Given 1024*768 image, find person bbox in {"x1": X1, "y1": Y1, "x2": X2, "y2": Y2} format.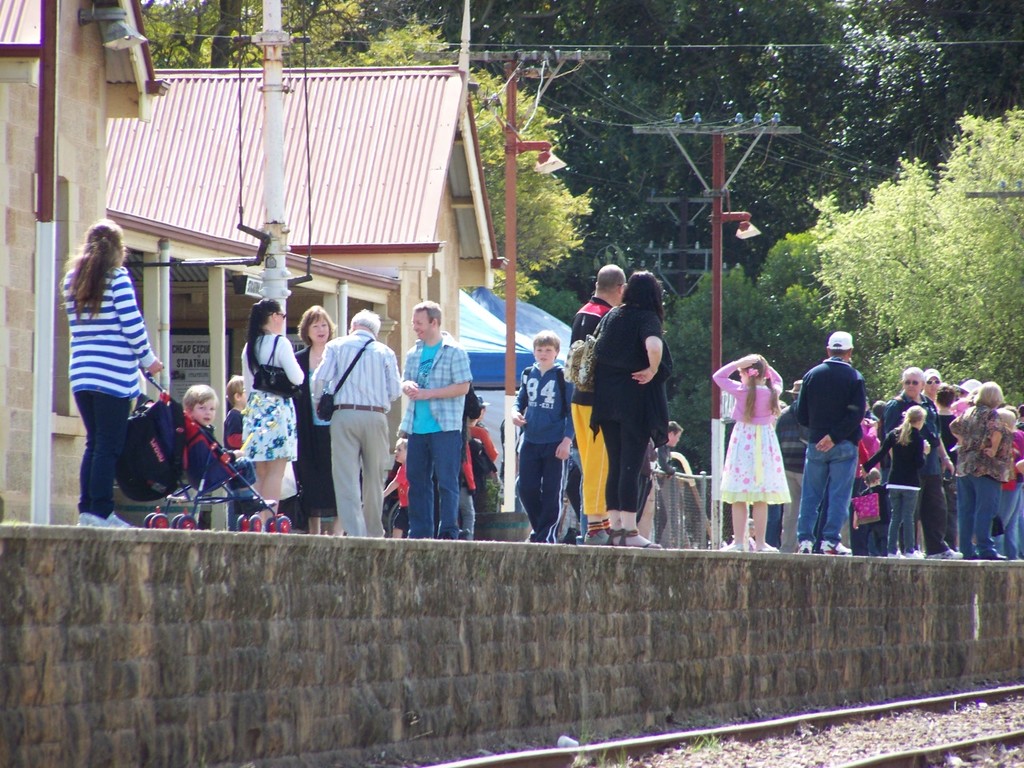
{"x1": 638, "y1": 441, "x2": 657, "y2": 525}.
